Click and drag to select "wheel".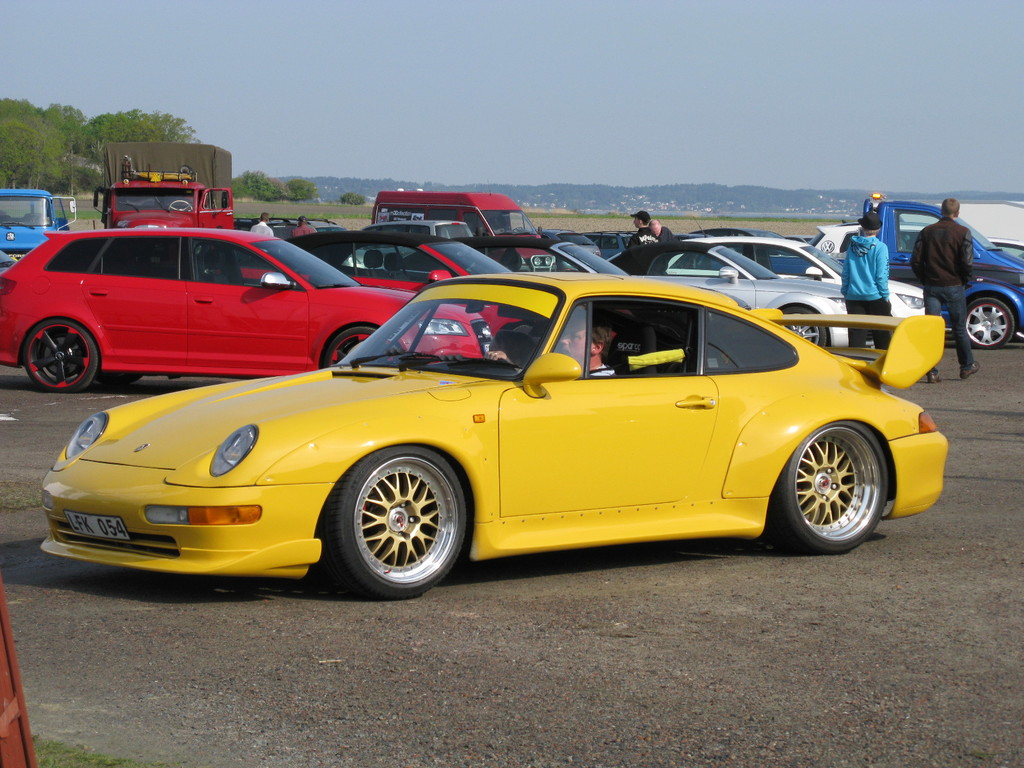
Selection: bbox=[336, 458, 460, 584].
